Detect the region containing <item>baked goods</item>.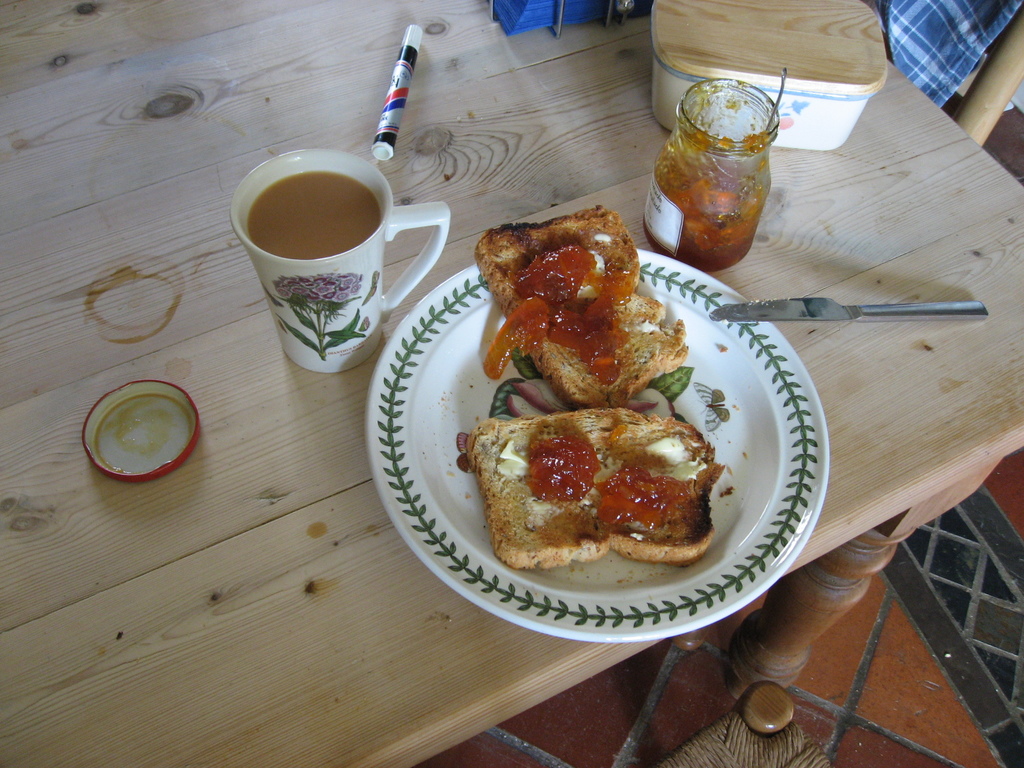
(495, 389, 730, 591).
